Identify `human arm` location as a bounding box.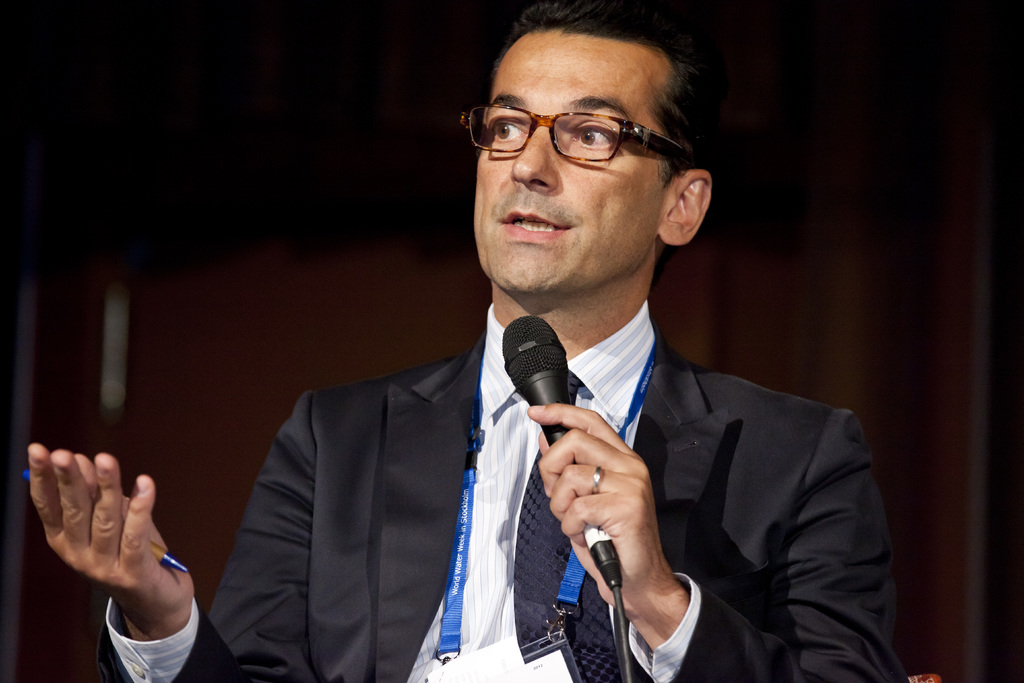
[x1=31, y1=384, x2=311, y2=681].
